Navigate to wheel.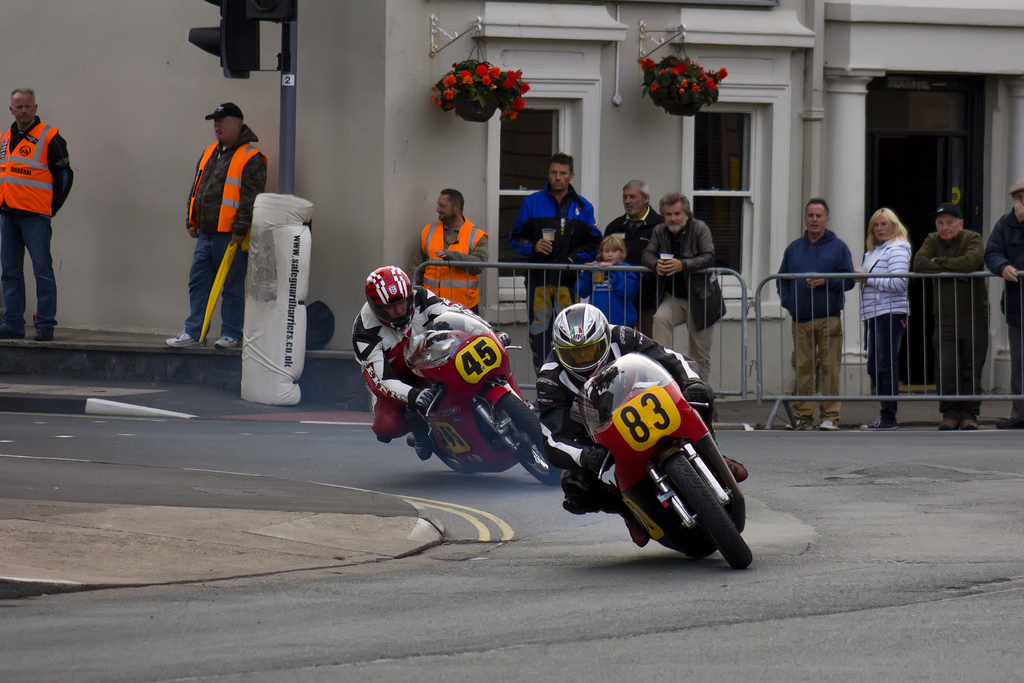
Navigation target: <region>663, 453, 737, 568</region>.
